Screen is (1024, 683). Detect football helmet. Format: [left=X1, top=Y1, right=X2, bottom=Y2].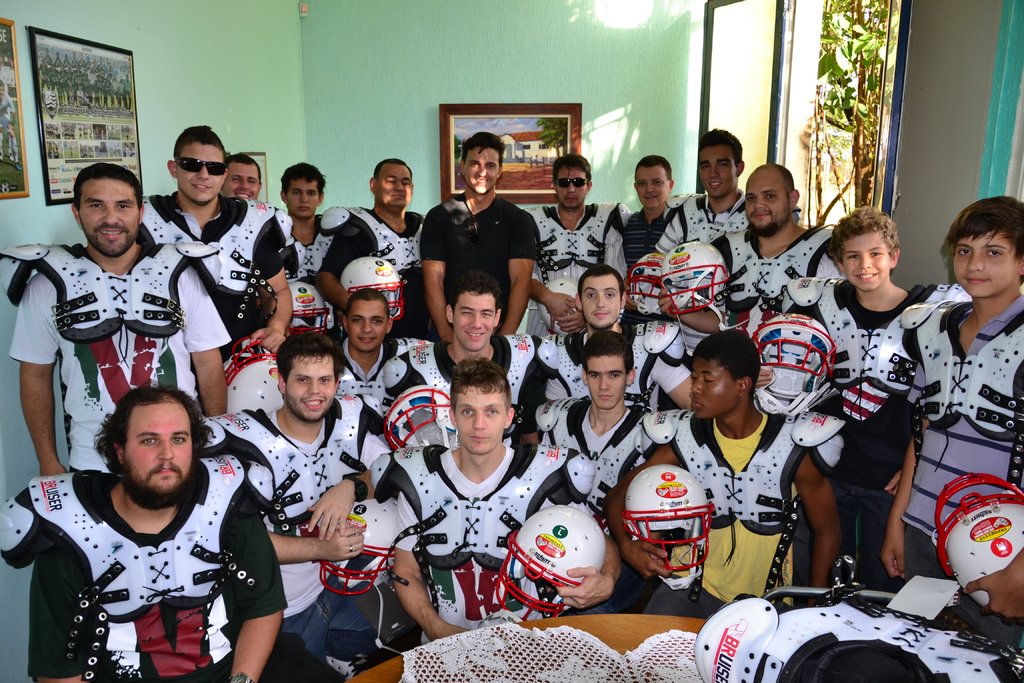
[left=225, top=333, right=285, bottom=422].
